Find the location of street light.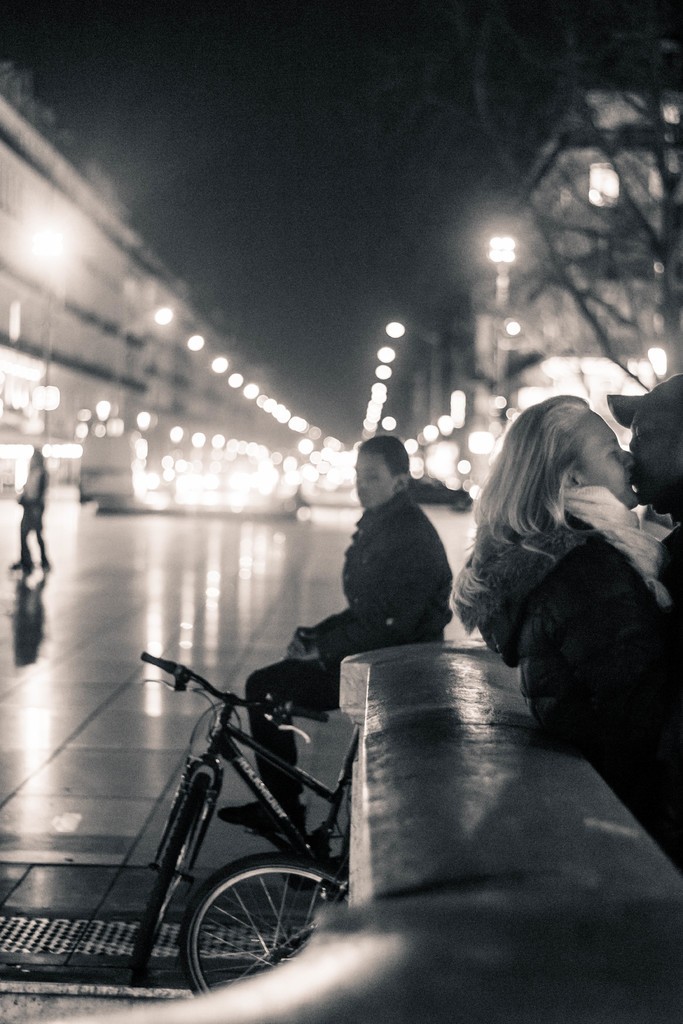
Location: [x1=589, y1=141, x2=682, y2=204].
